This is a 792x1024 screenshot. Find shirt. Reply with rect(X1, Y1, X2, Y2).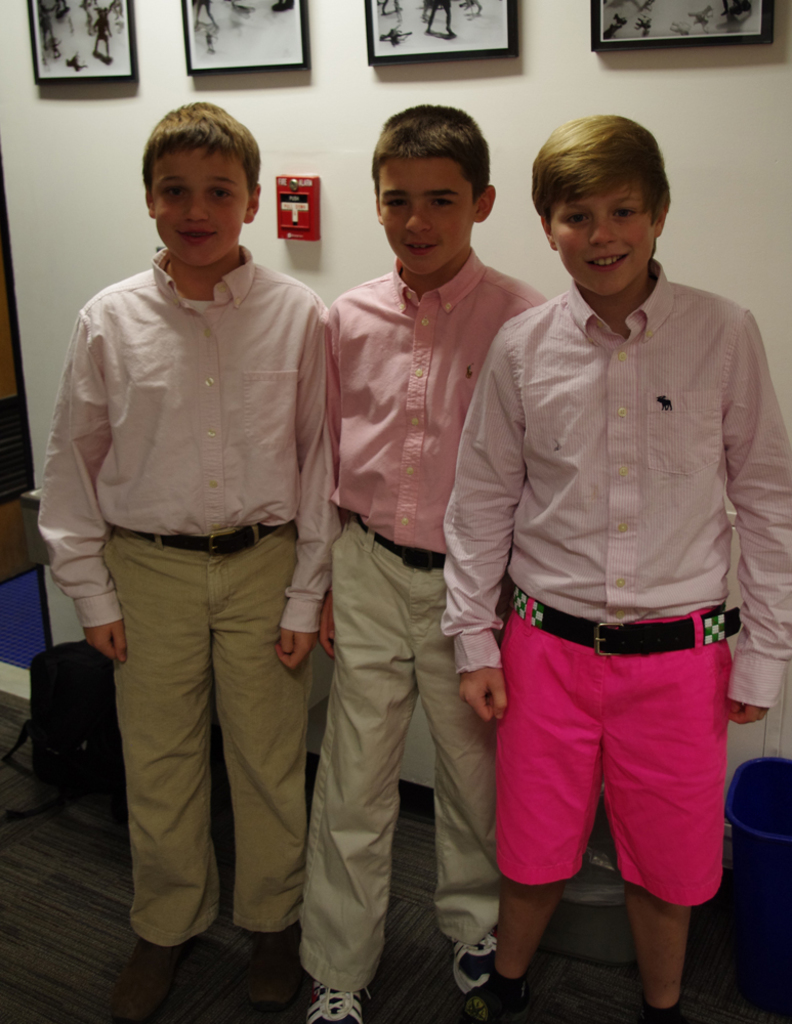
rect(470, 234, 765, 733).
